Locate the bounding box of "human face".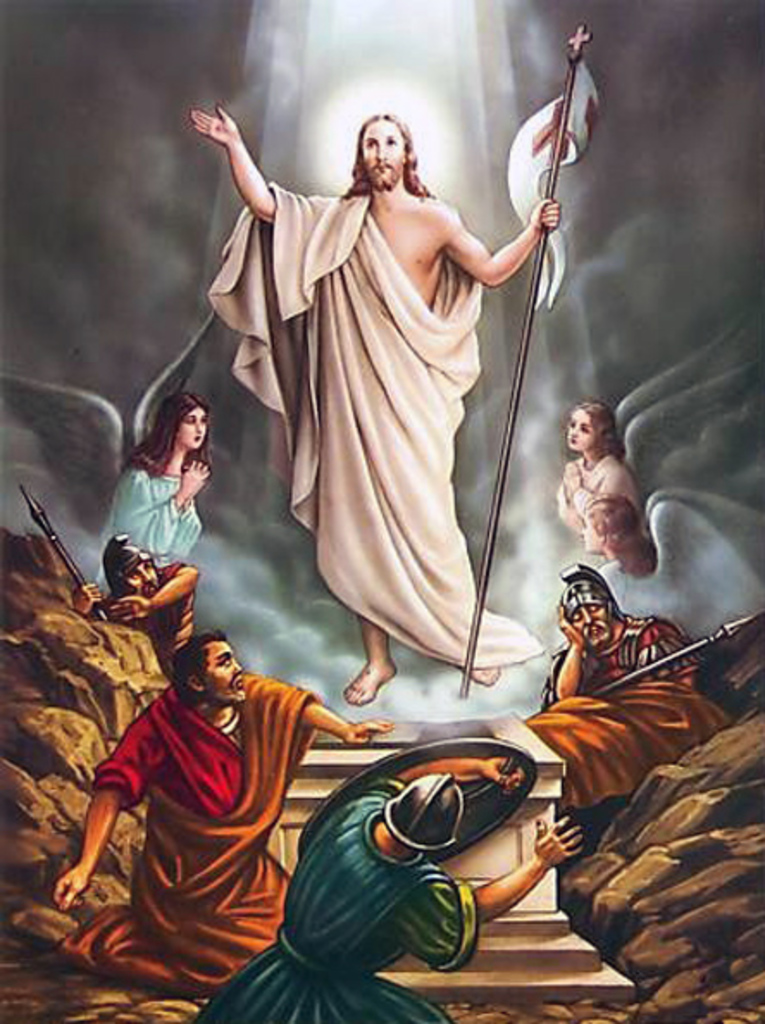
Bounding box: region(207, 641, 246, 710).
